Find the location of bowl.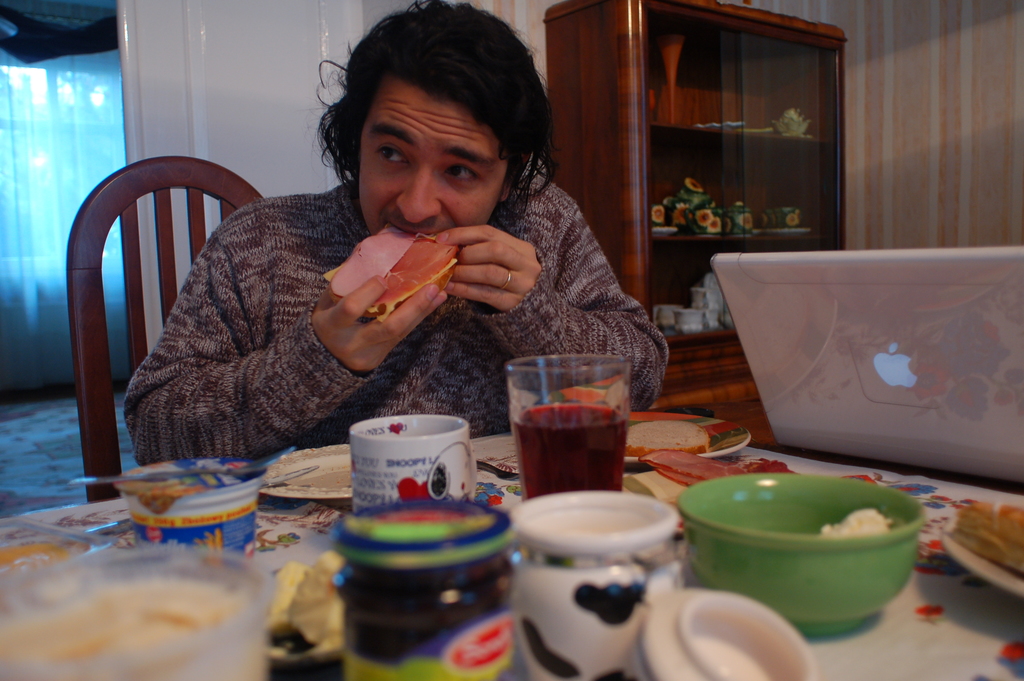
Location: <region>669, 476, 941, 628</region>.
